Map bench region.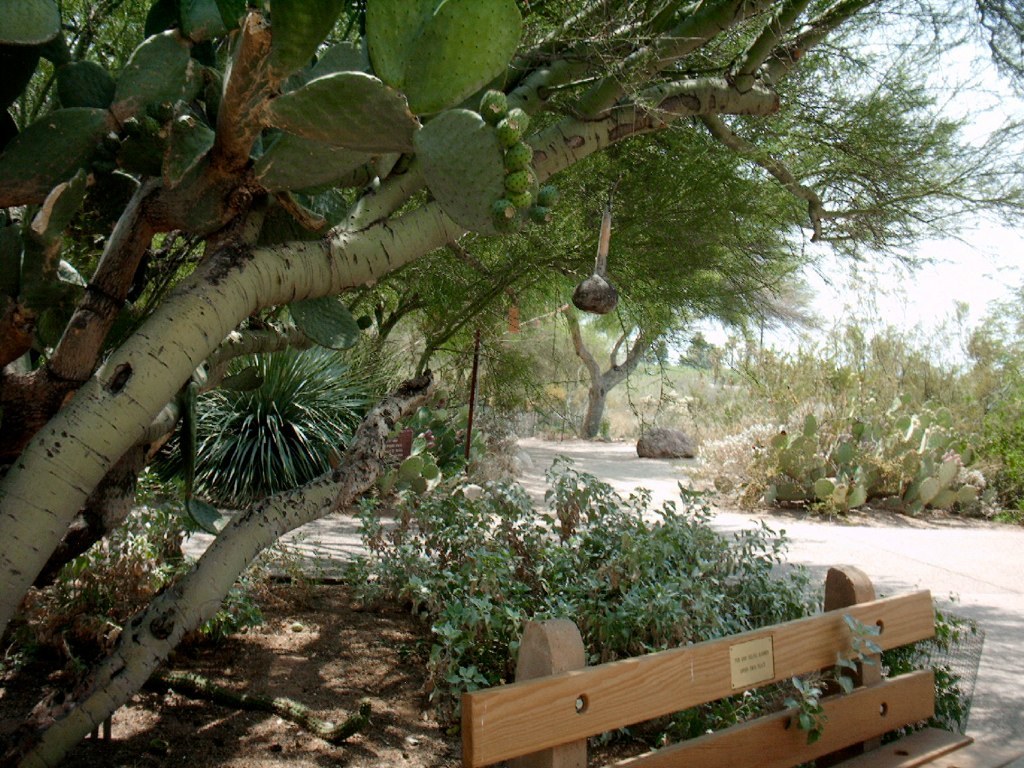
Mapped to pyautogui.locateOnScreen(430, 463, 915, 767).
